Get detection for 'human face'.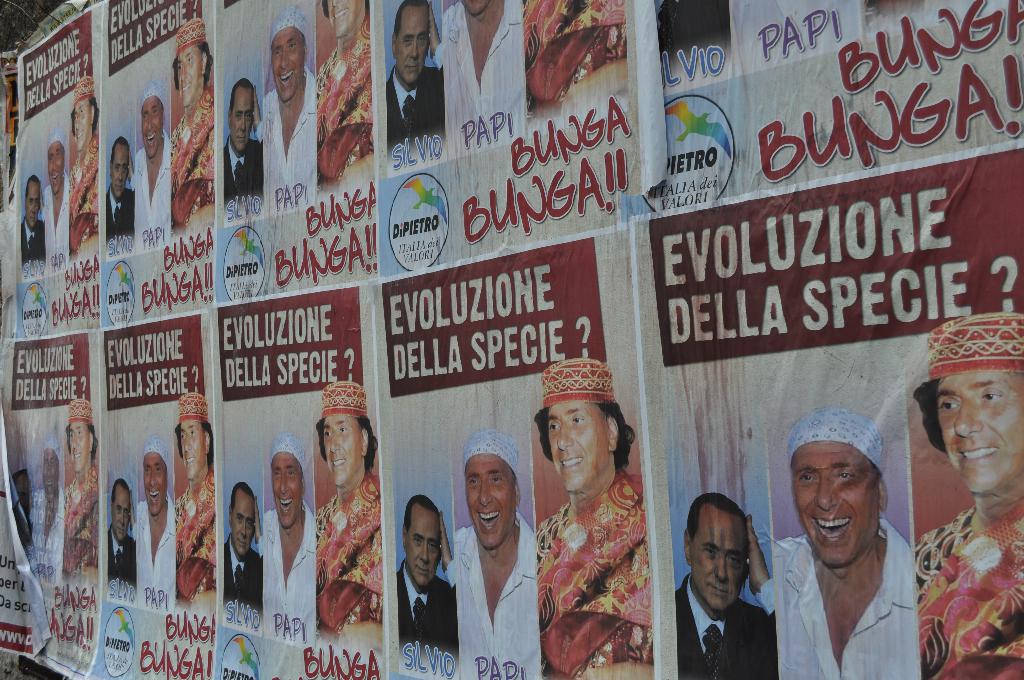
Detection: 230,496,257,560.
